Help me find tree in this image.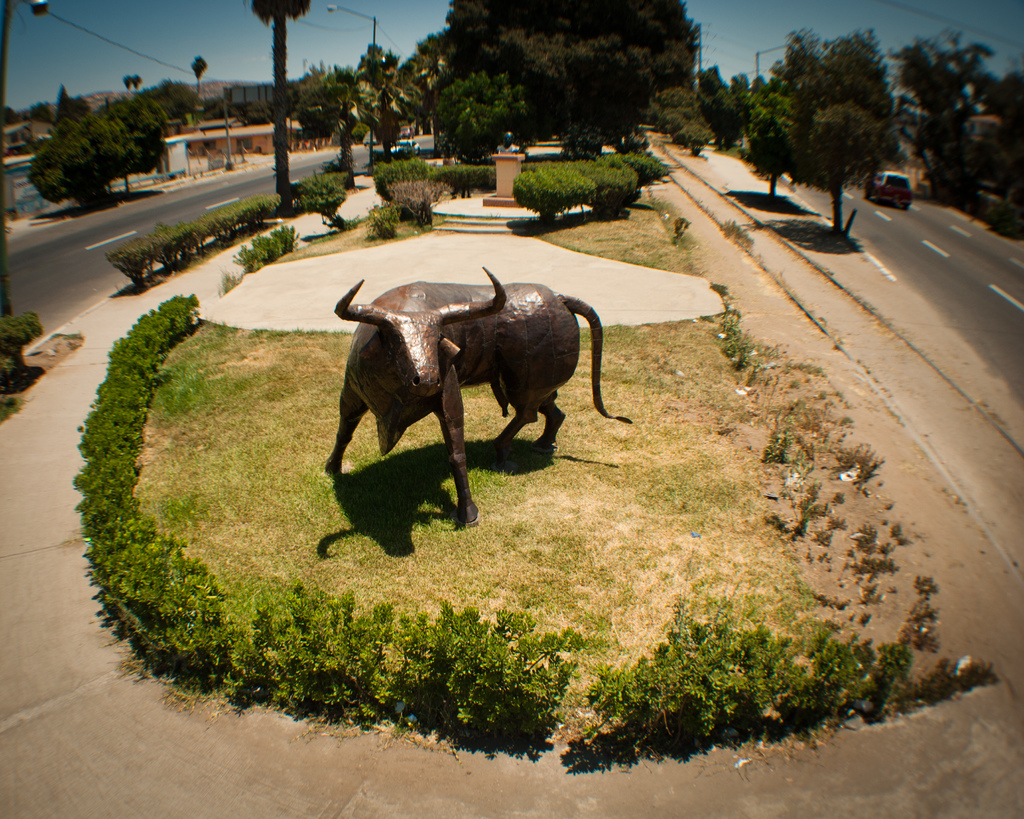
Found it: <box>250,0,312,206</box>.
